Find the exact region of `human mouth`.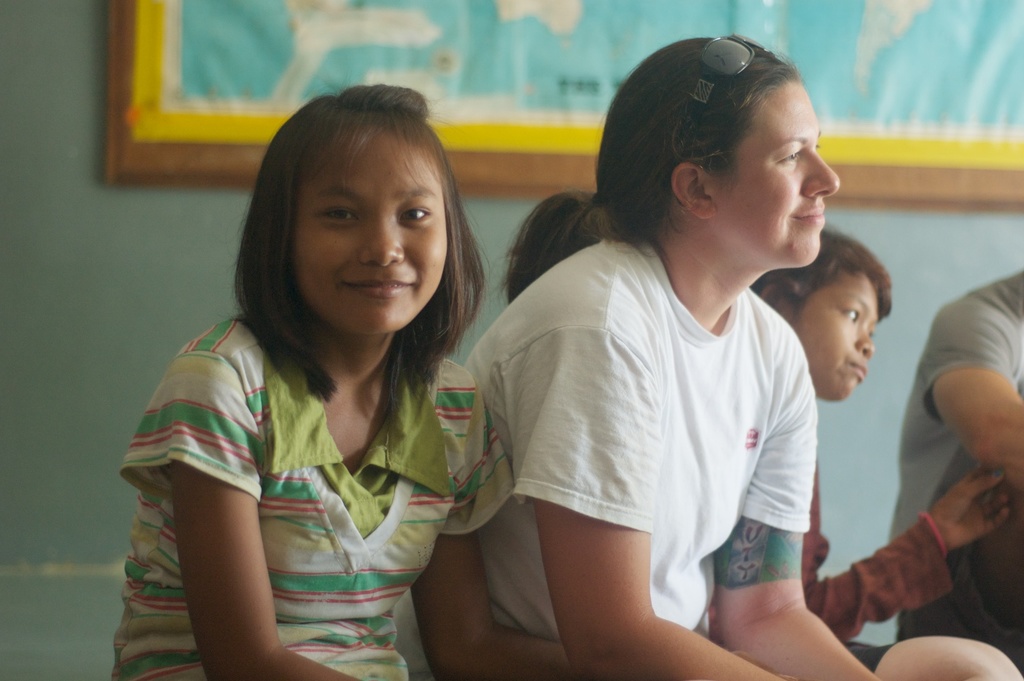
Exact region: 796, 201, 826, 223.
